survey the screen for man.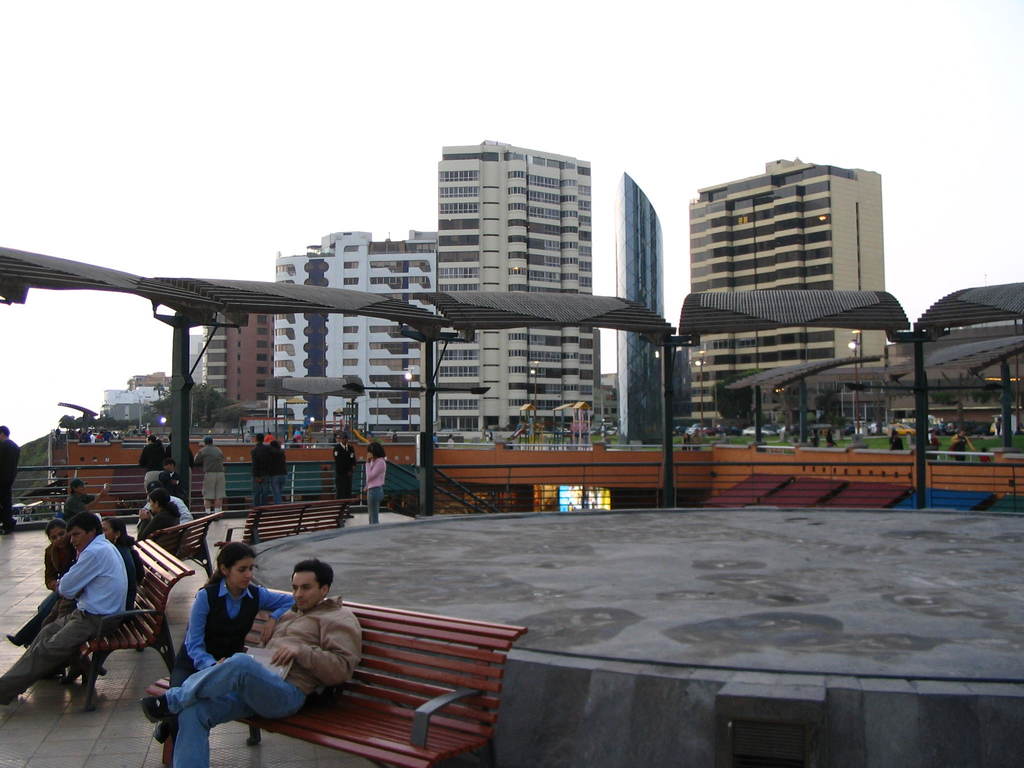
Survey found: pyautogui.locateOnScreen(0, 508, 127, 701).
